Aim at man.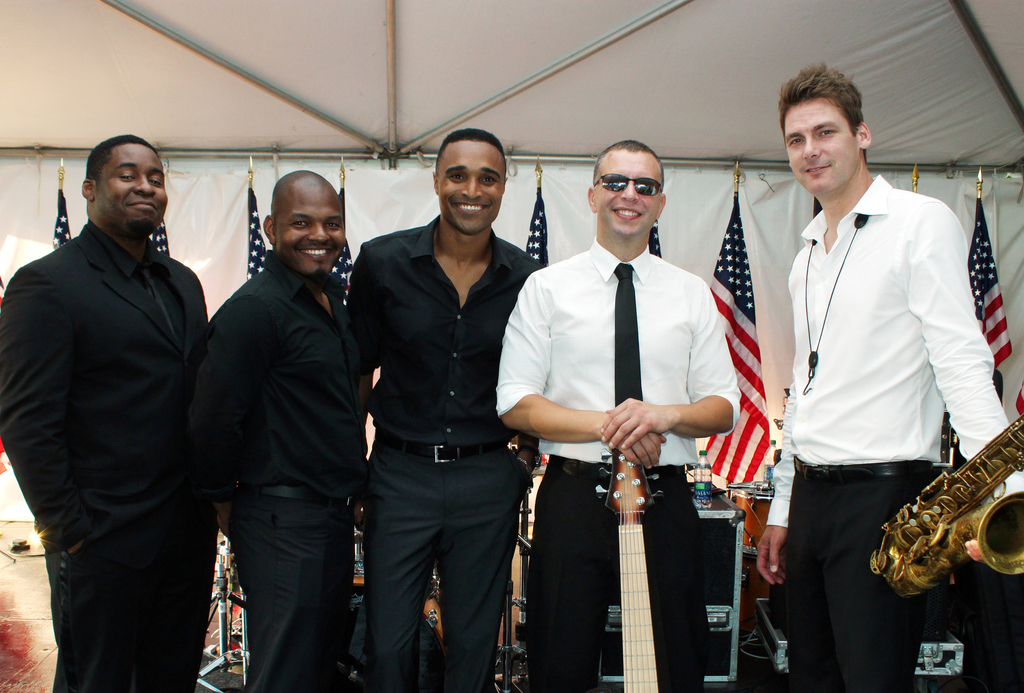
Aimed at select_region(207, 168, 346, 692).
